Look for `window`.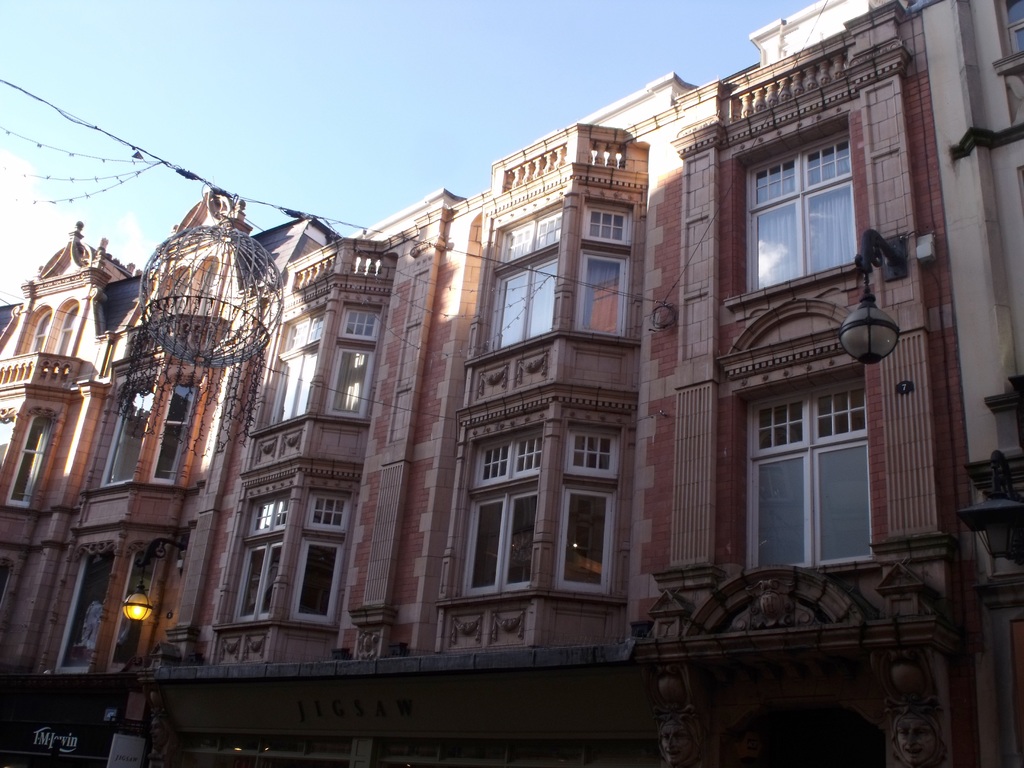
Found: 474,426,545,492.
